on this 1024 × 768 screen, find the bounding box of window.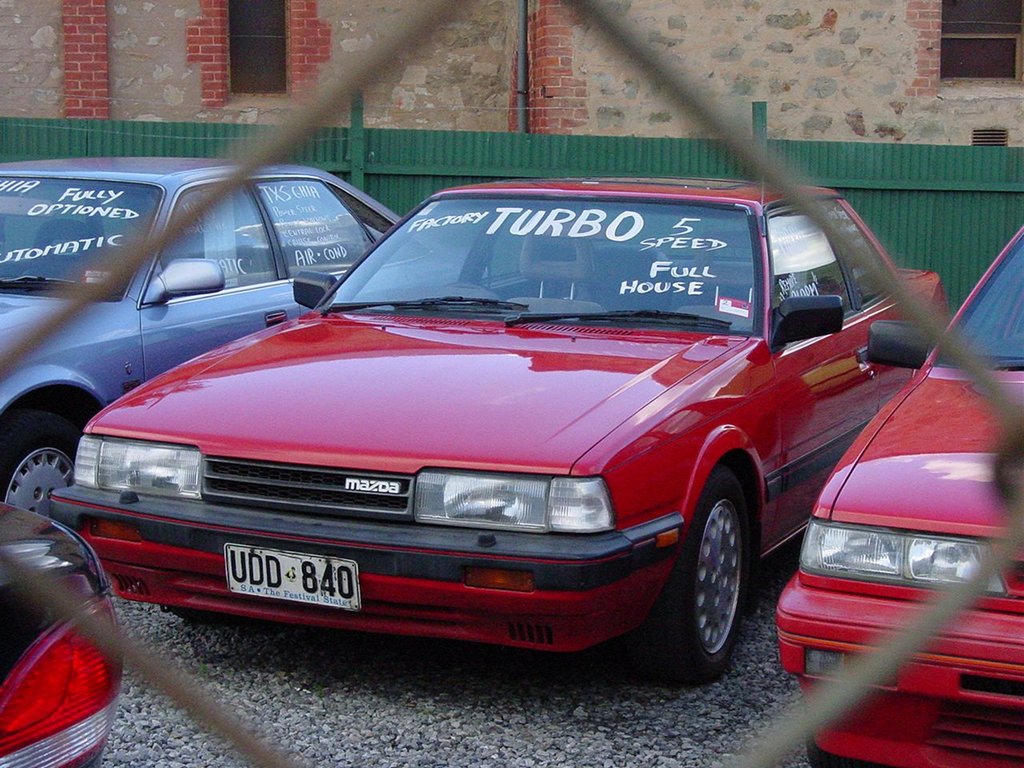
Bounding box: {"x1": 938, "y1": 0, "x2": 1023, "y2": 90}.
